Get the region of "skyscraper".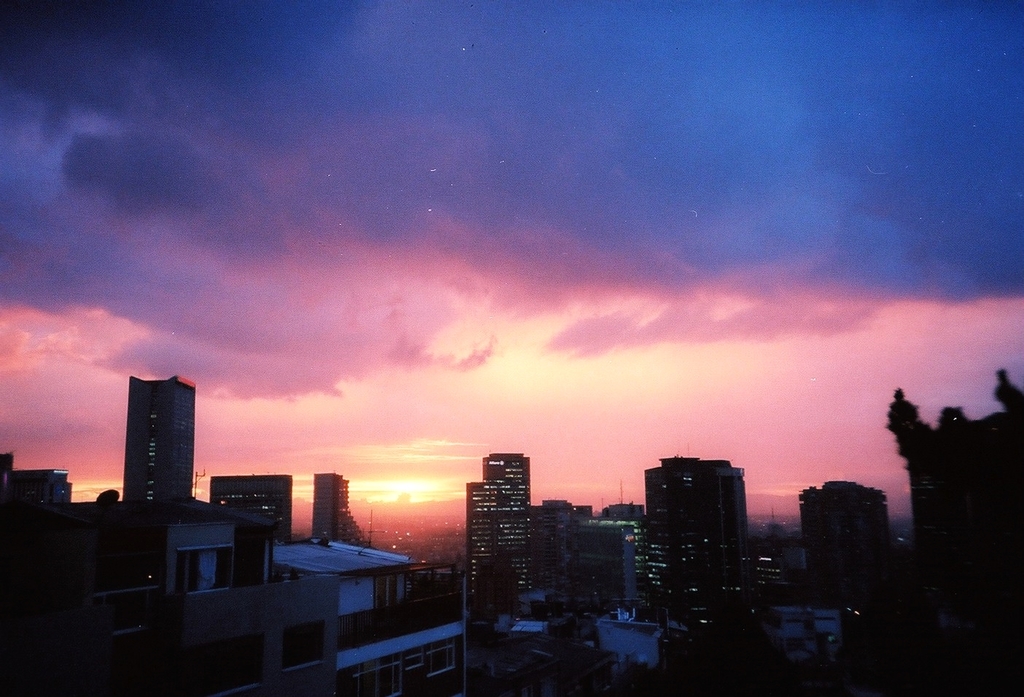
{"left": 629, "top": 455, "right": 746, "bottom": 621}.
